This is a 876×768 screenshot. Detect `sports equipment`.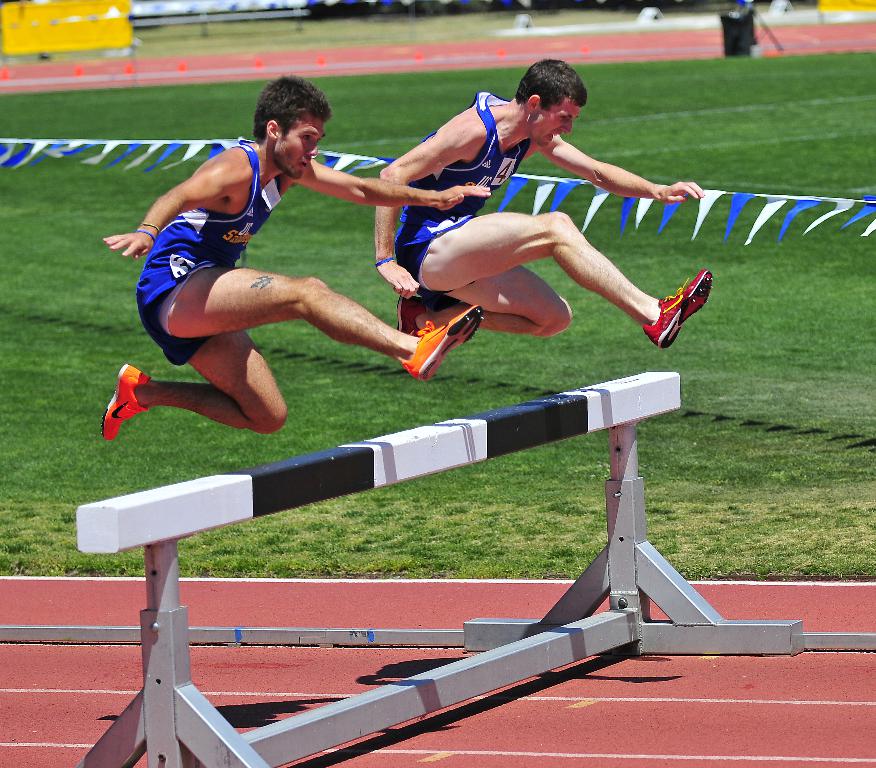
{"x1": 72, "y1": 370, "x2": 875, "y2": 767}.
